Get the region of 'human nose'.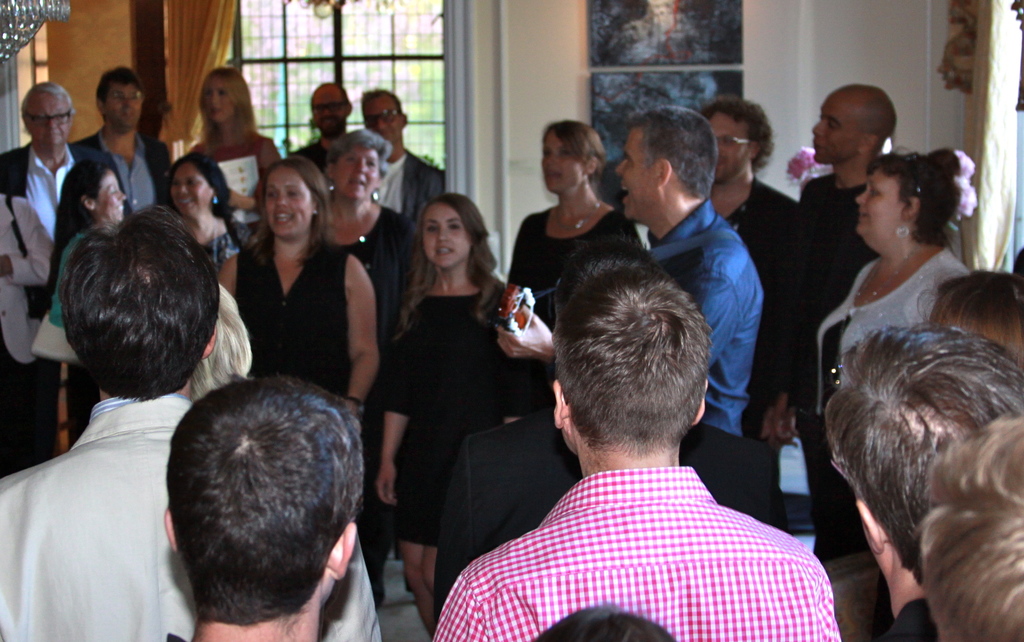
box(122, 97, 135, 109).
